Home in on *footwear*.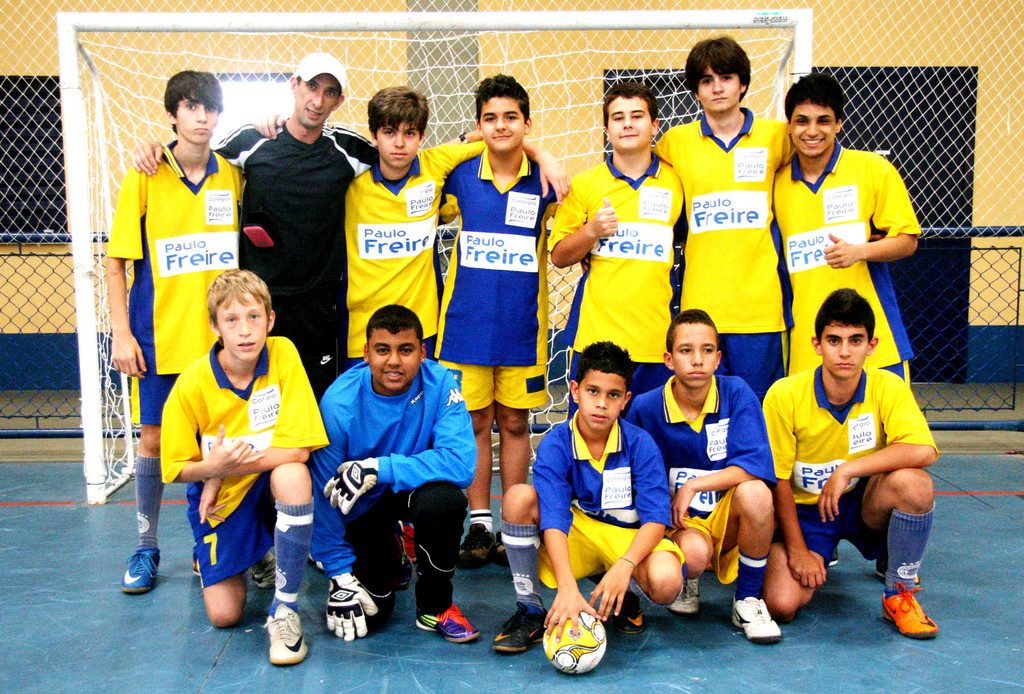
Homed in at left=612, top=592, right=646, bottom=634.
